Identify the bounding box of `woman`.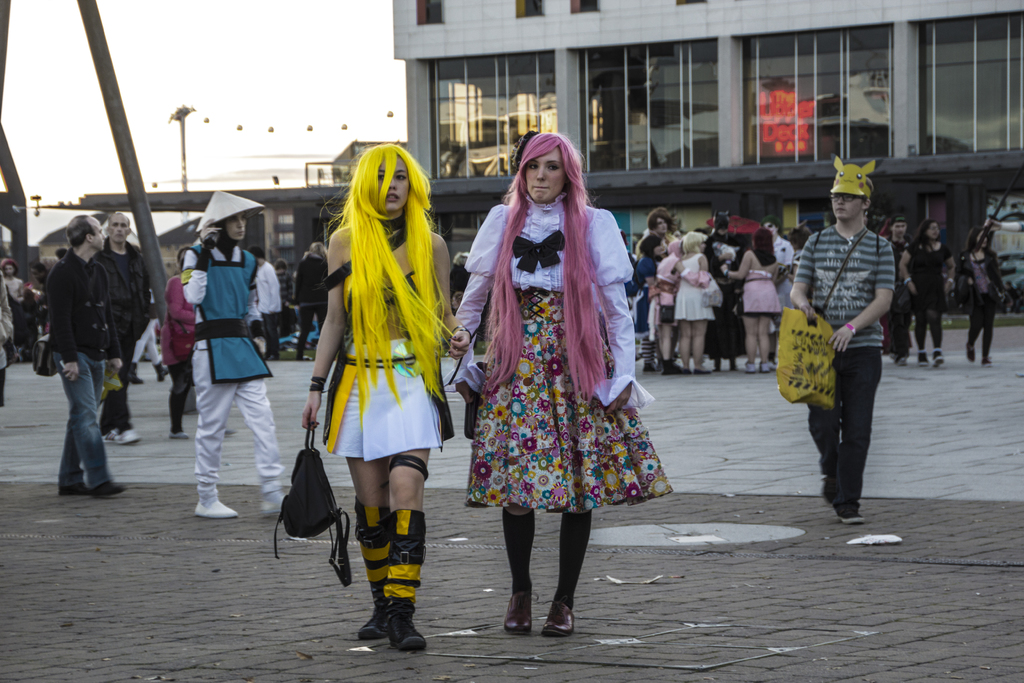
x1=291 y1=229 x2=326 y2=365.
